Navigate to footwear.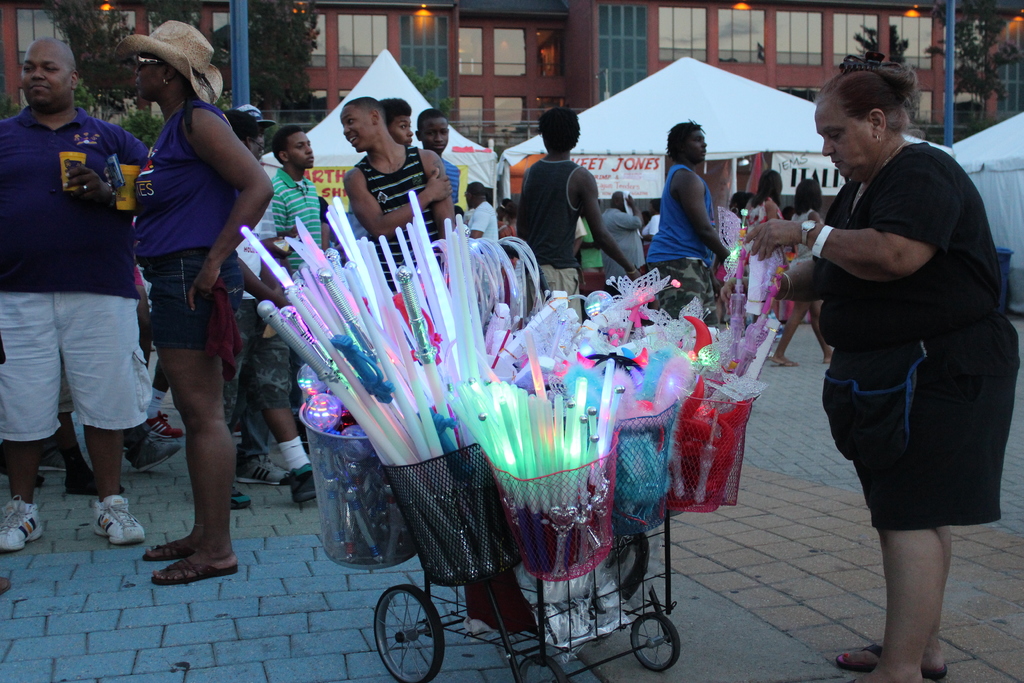
Navigation target: bbox(234, 450, 294, 492).
